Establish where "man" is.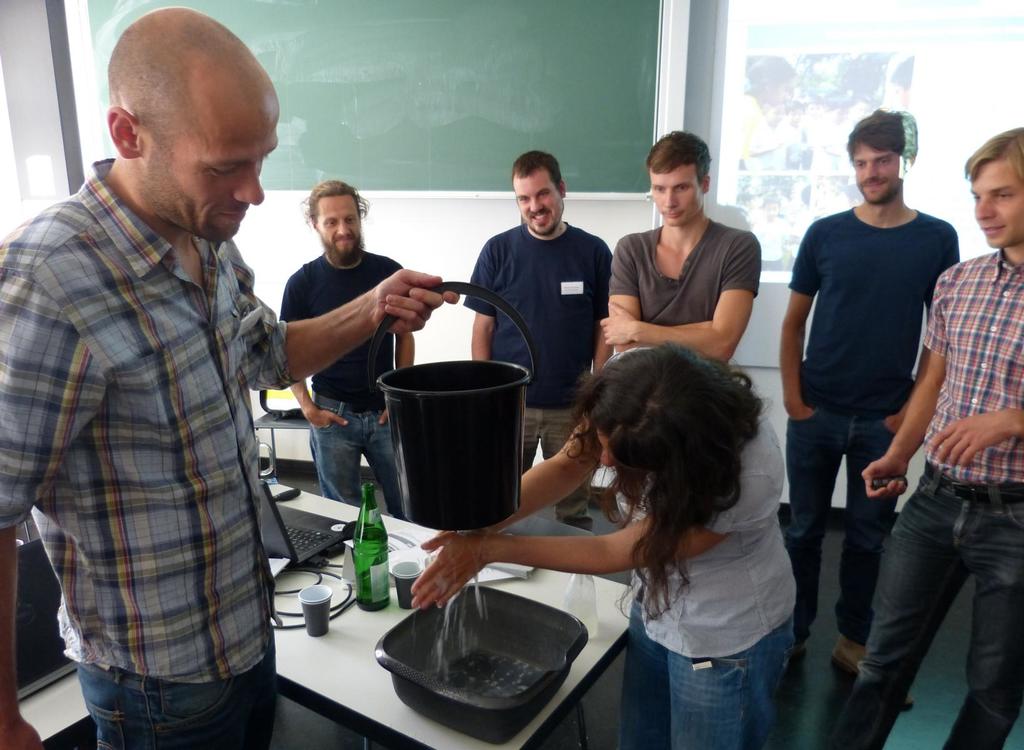
Established at {"left": 0, "top": 4, "right": 456, "bottom": 749}.
